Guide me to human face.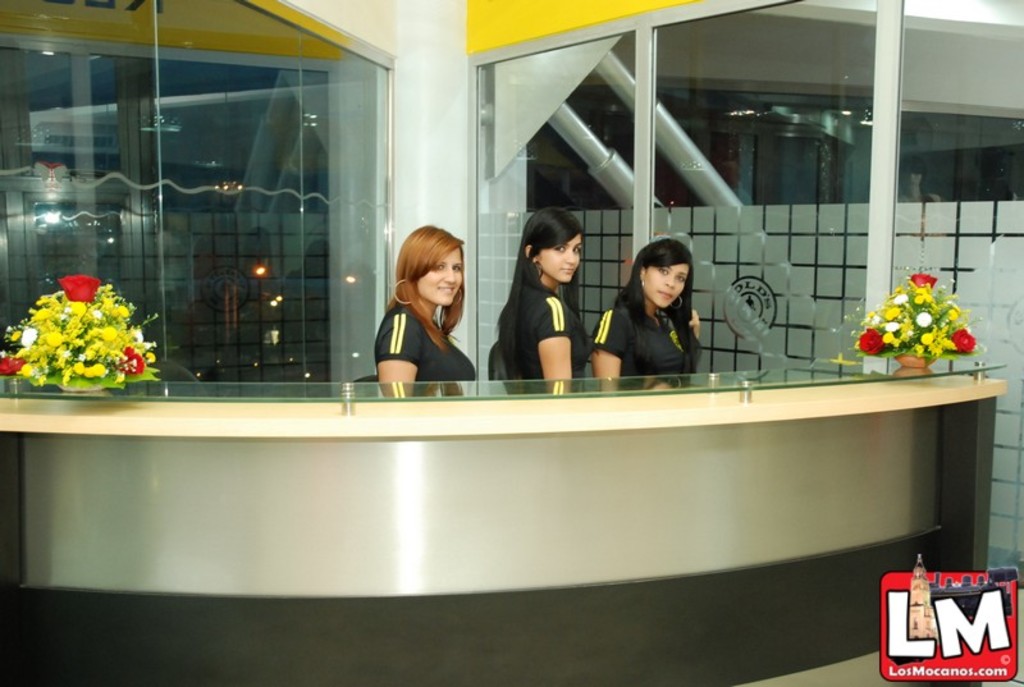
Guidance: detection(649, 265, 686, 310).
